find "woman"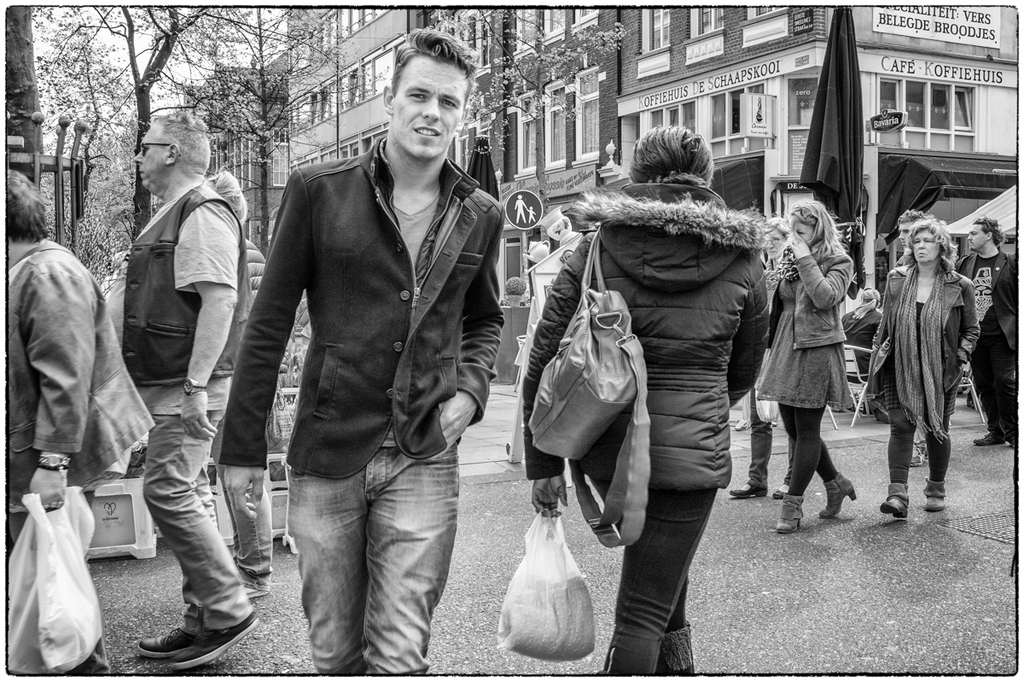
858/214/994/515
